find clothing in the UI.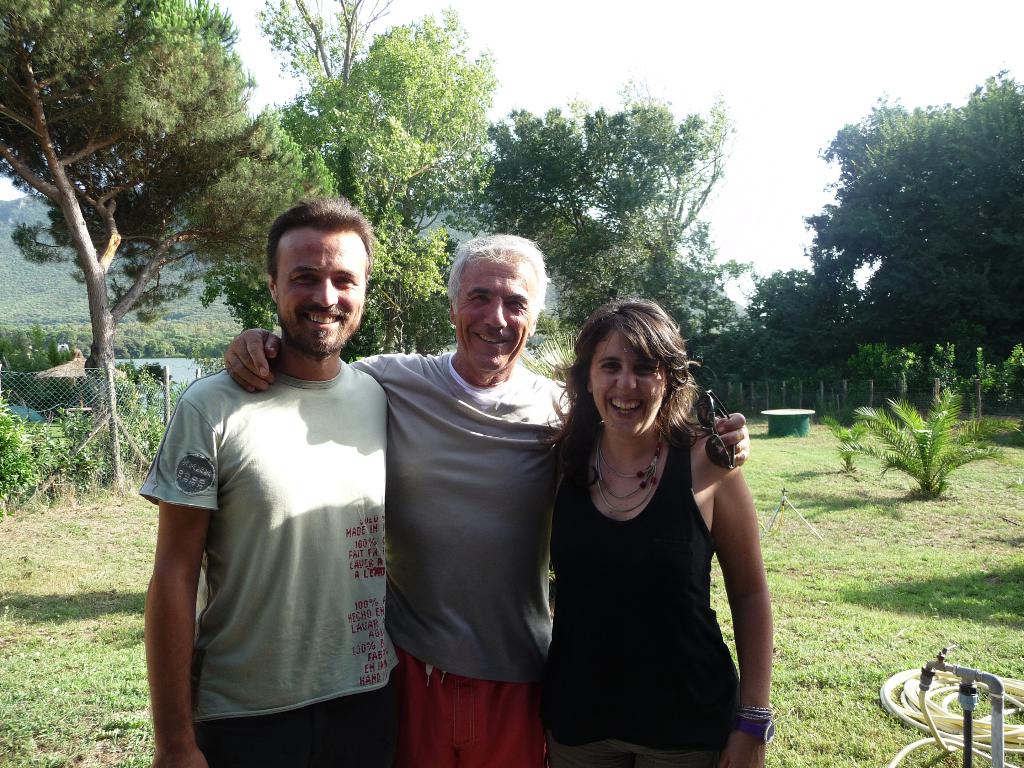
UI element at <region>154, 298, 416, 748</region>.
